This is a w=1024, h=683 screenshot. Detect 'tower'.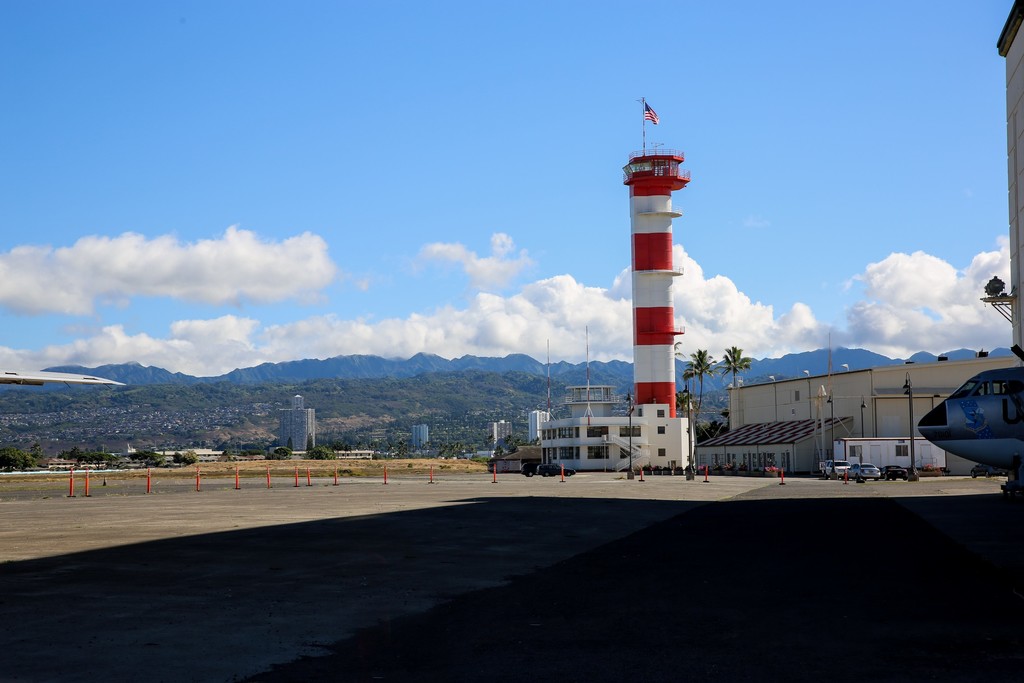
bbox=[621, 149, 692, 416].
